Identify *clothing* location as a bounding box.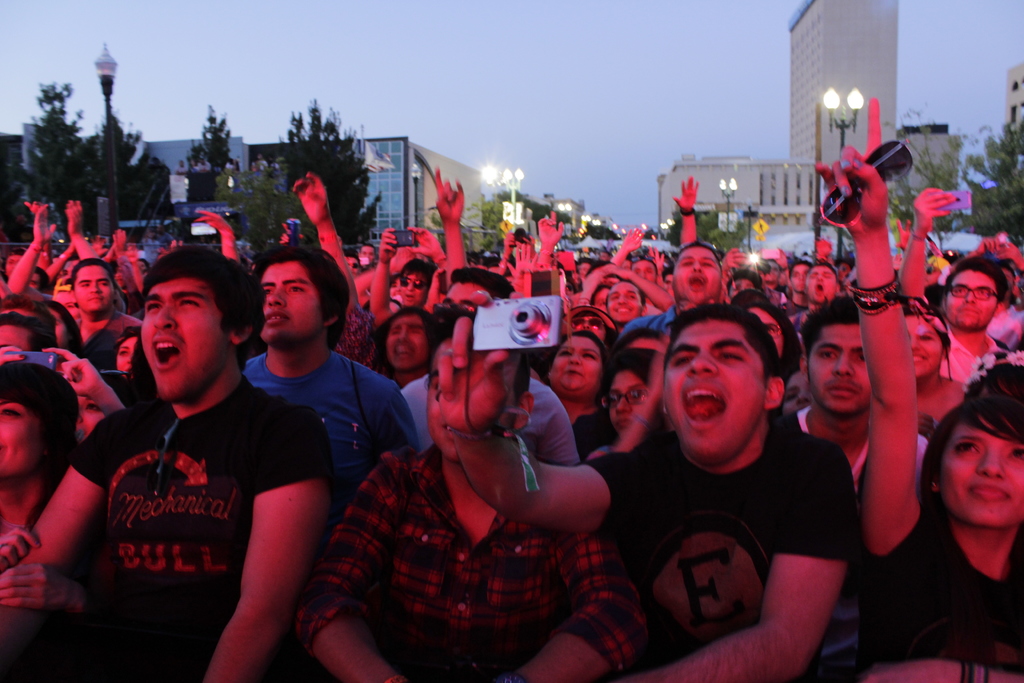
<region>779, 409, 922, 498</region>.
